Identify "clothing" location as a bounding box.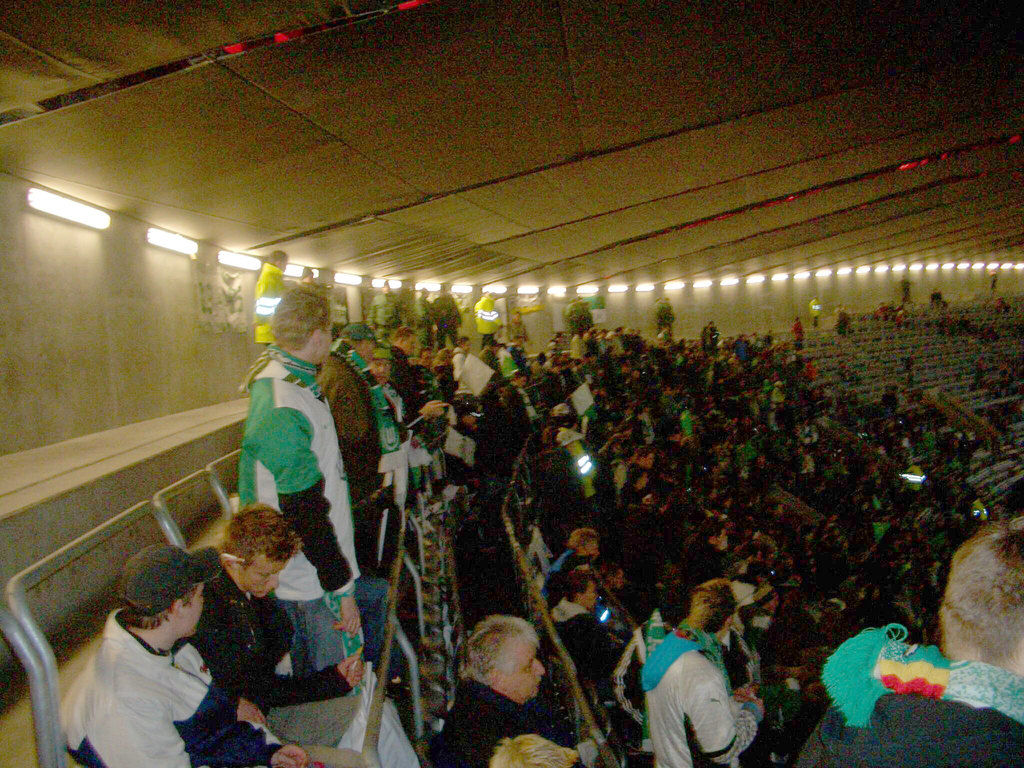
227:330:347:623.
